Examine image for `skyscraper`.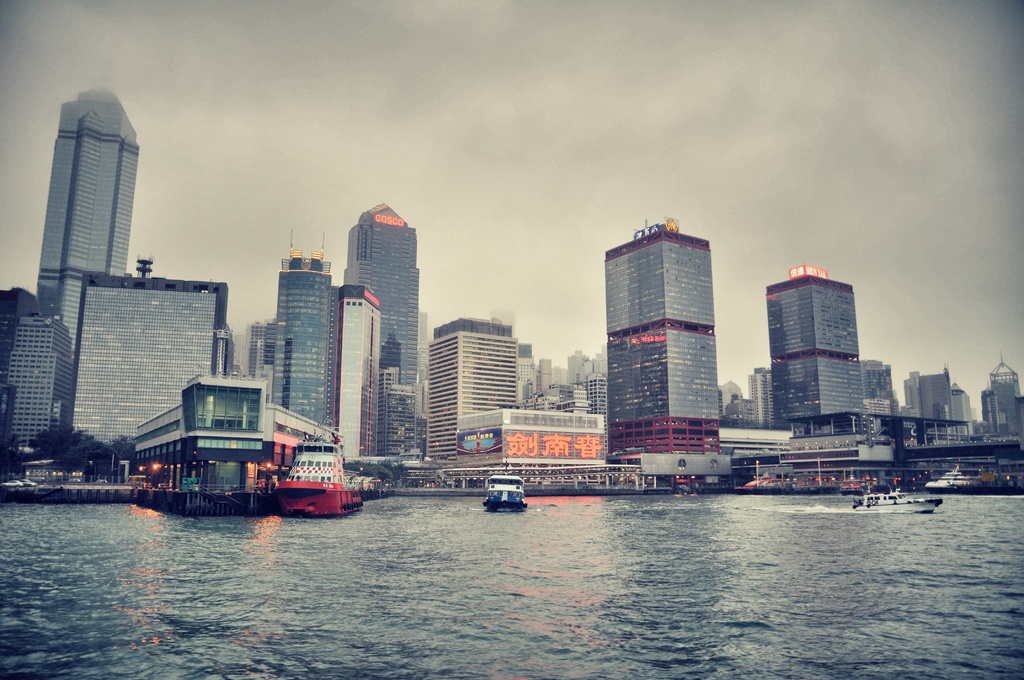
Examination result: bbox=(335, 198, 429, 466).
